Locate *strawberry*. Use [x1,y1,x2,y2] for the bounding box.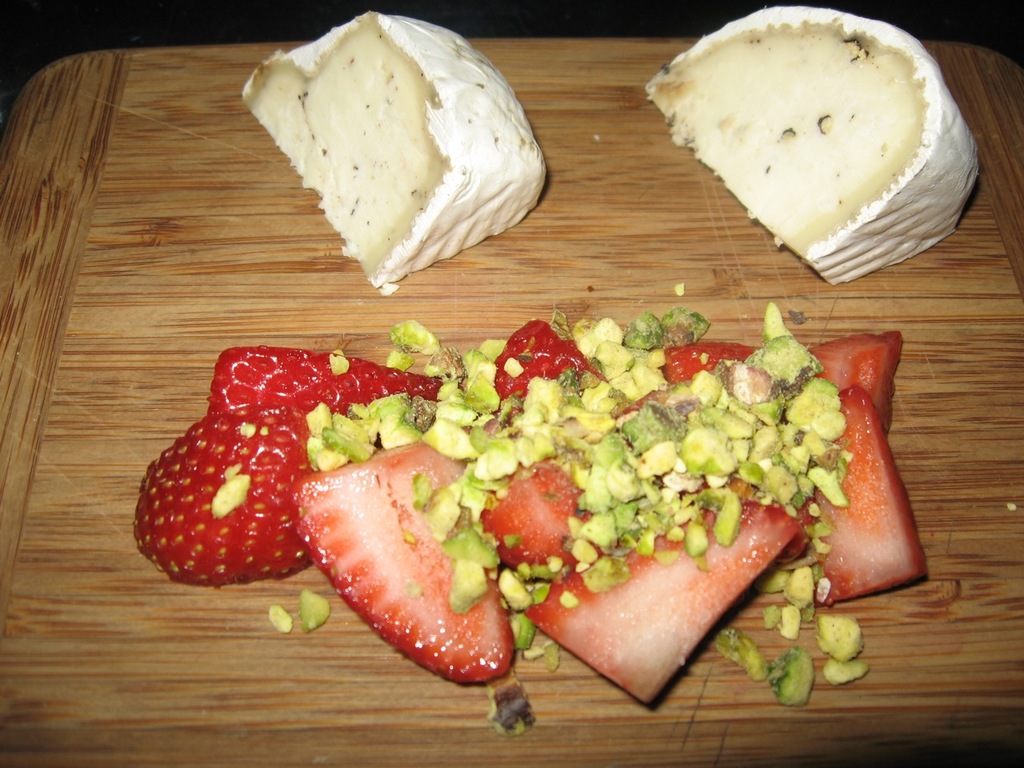
[803,390,926,615].
